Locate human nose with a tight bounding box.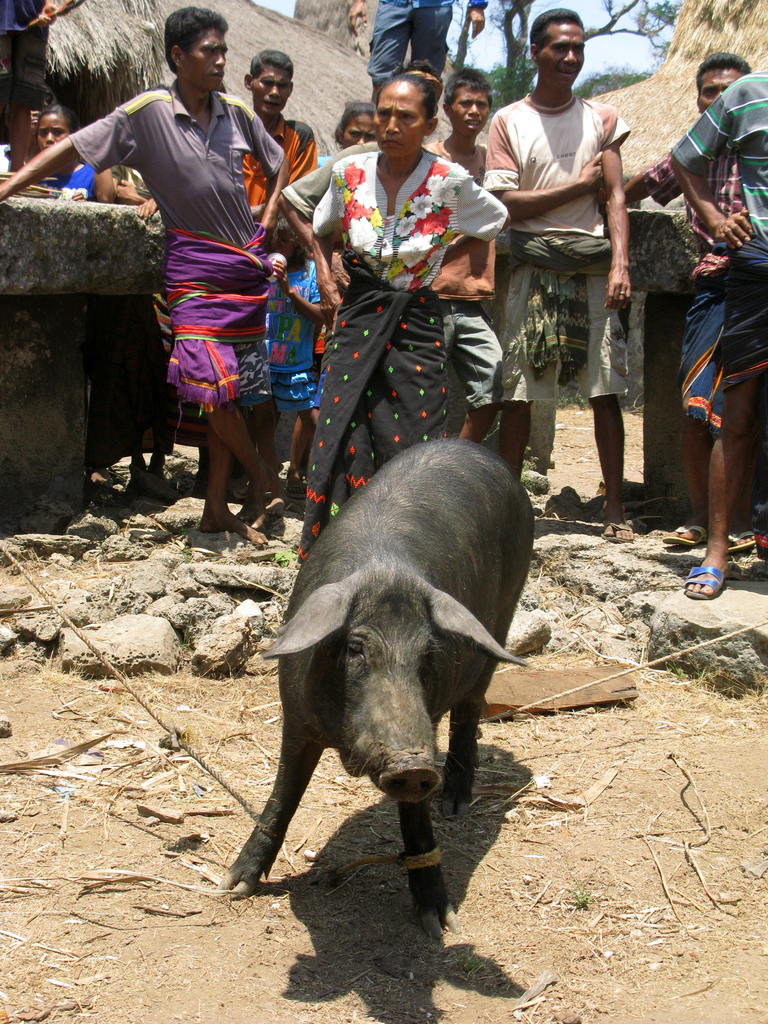
l=45, t=131, r=56, b=145.
